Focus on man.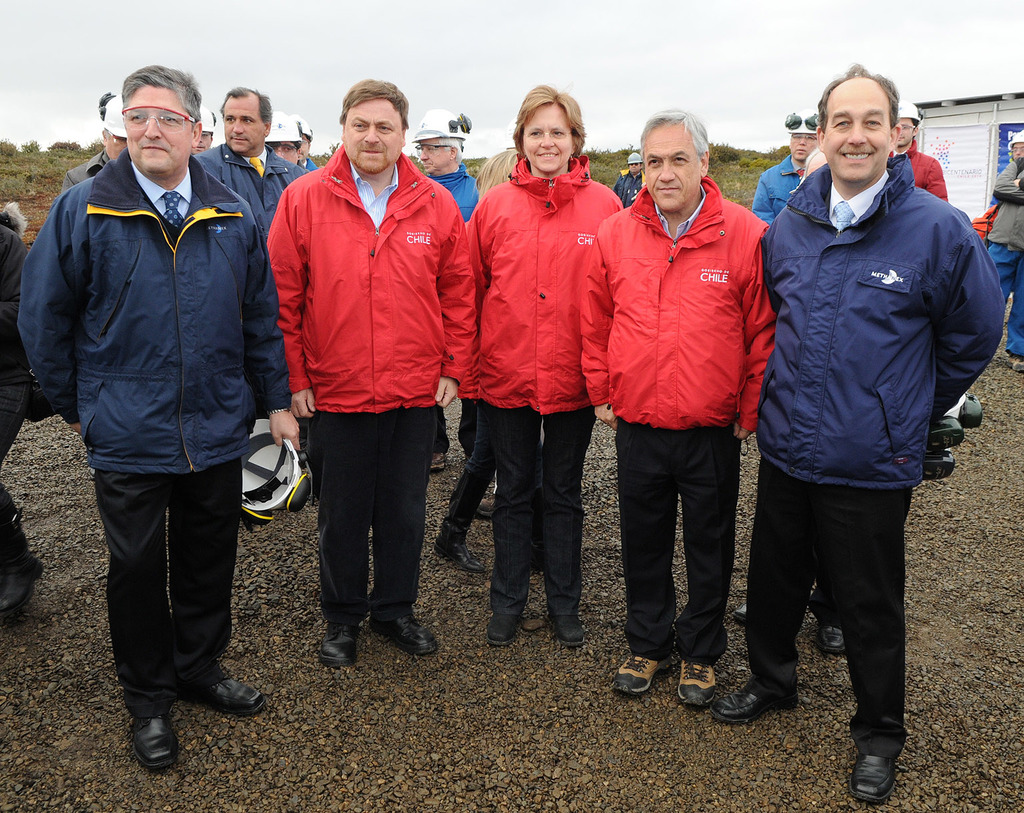
Focused at crop(11, 58, 305, 775).
